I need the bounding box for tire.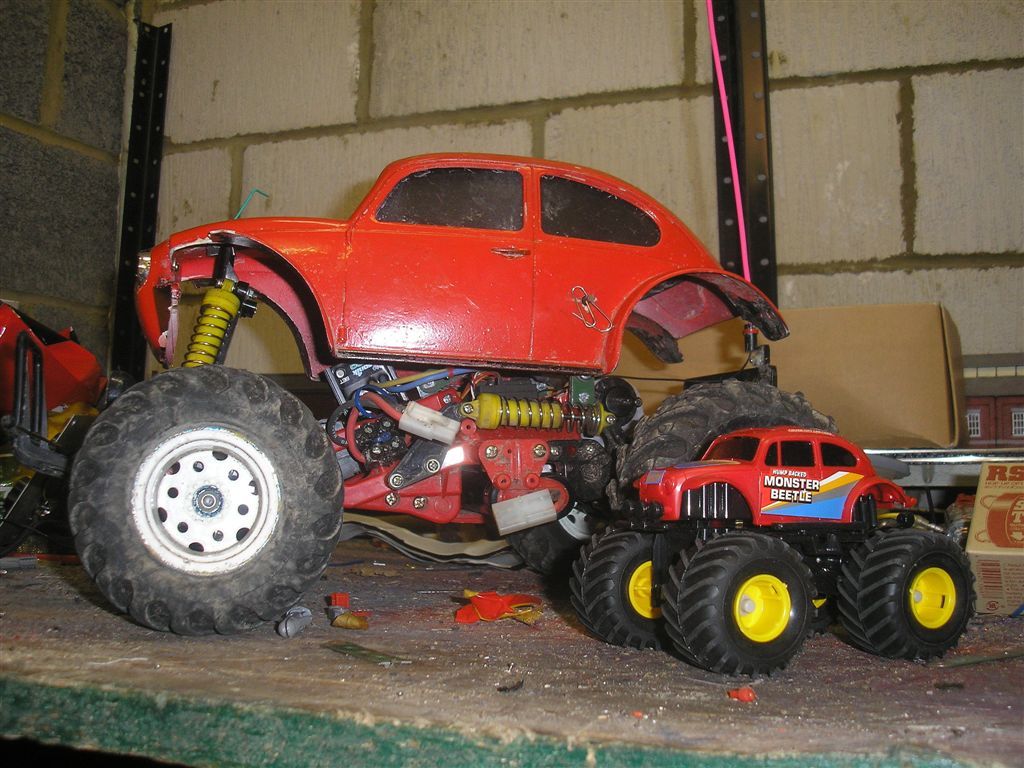
Here it is: [x1=607, y1=378, x2=836, y2=518].
